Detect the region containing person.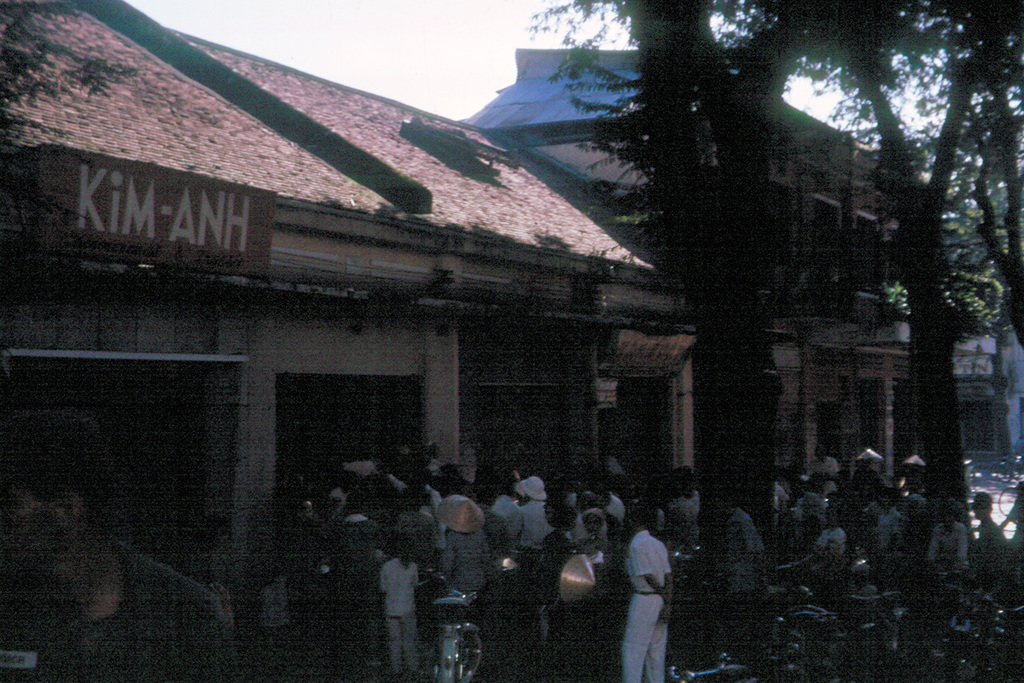
579/512/614/575.
